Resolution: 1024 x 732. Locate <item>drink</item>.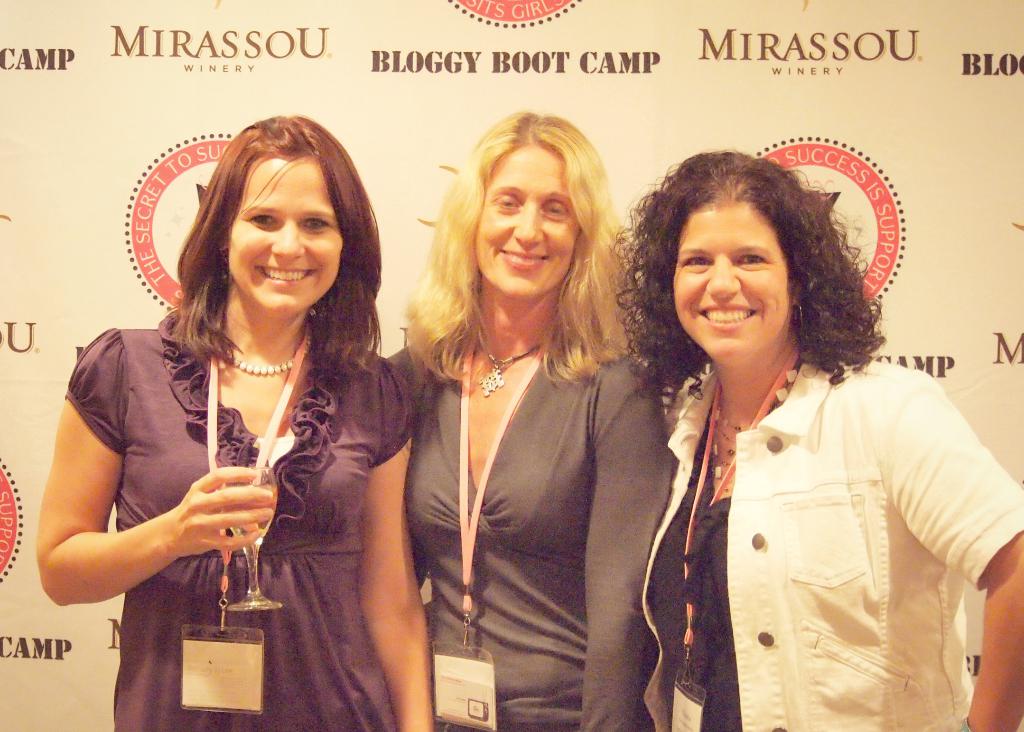
BBox(220, 456, 278, 553).
